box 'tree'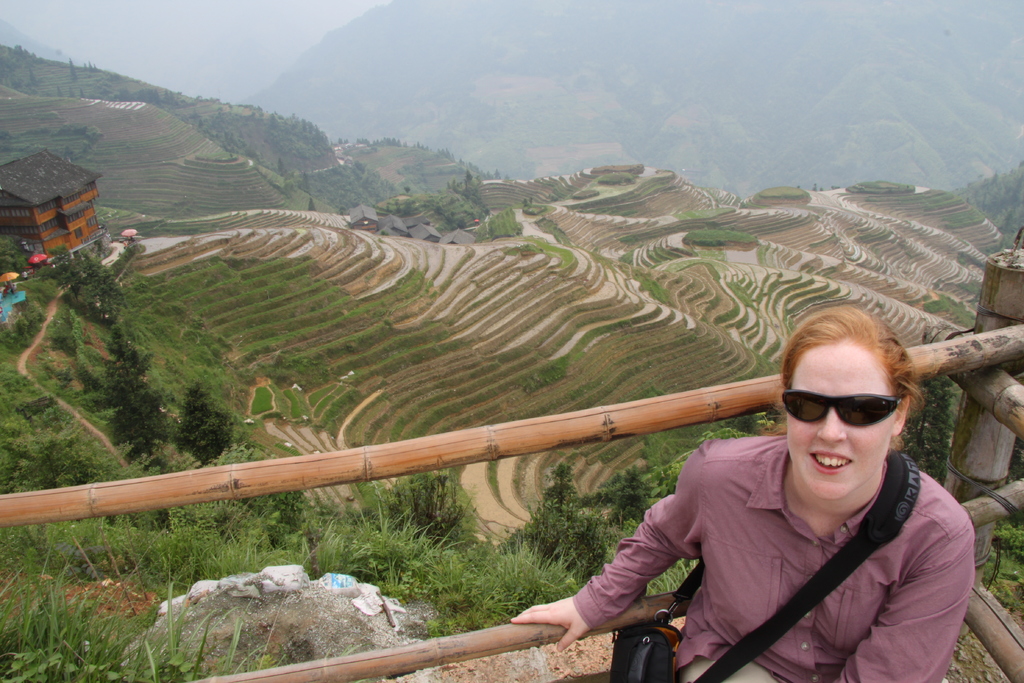
(43, 241, 131, 331)
